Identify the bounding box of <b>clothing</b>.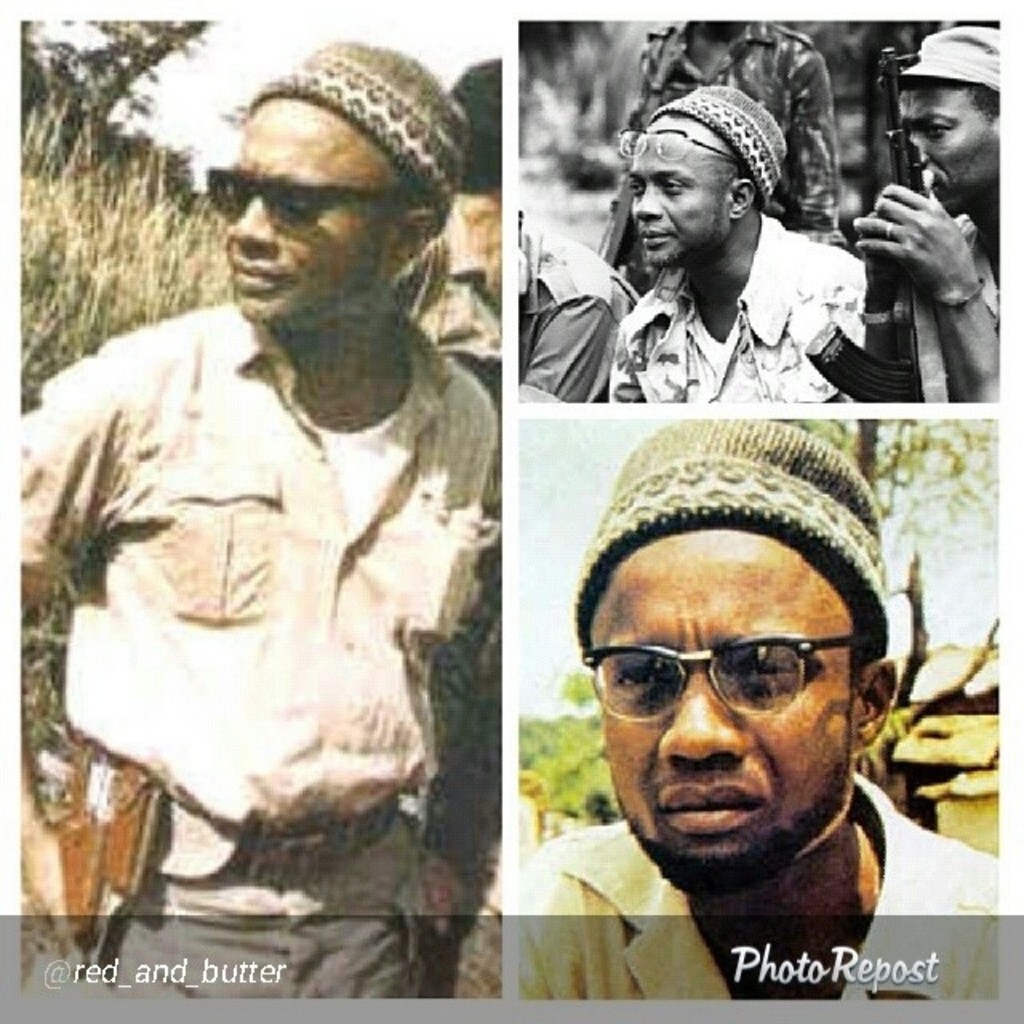
rect(507, 805, 1022, 1016).
